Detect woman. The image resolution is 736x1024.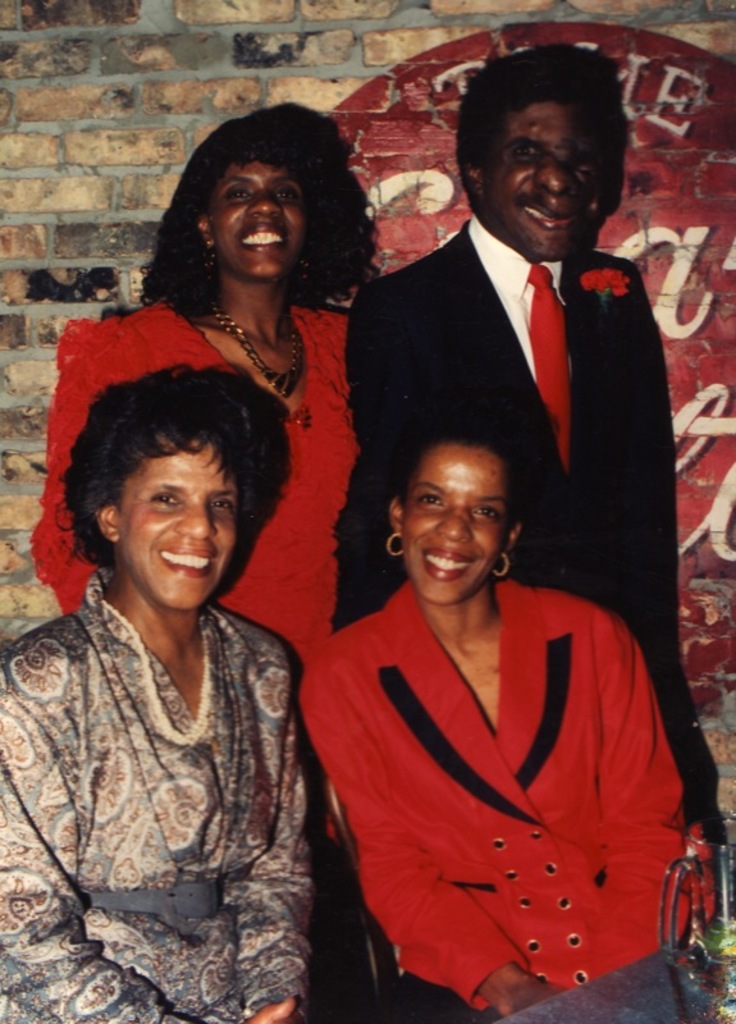
Rect(301, 408, 721, 1018).
